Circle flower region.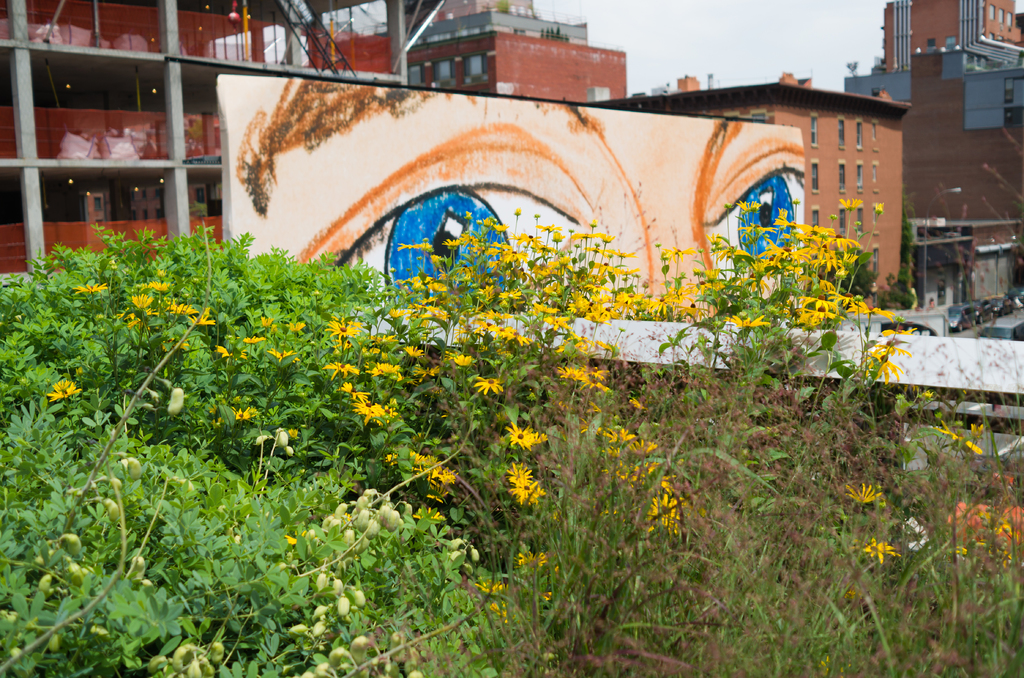
Region: select_region(884, 321, 913, 334).
